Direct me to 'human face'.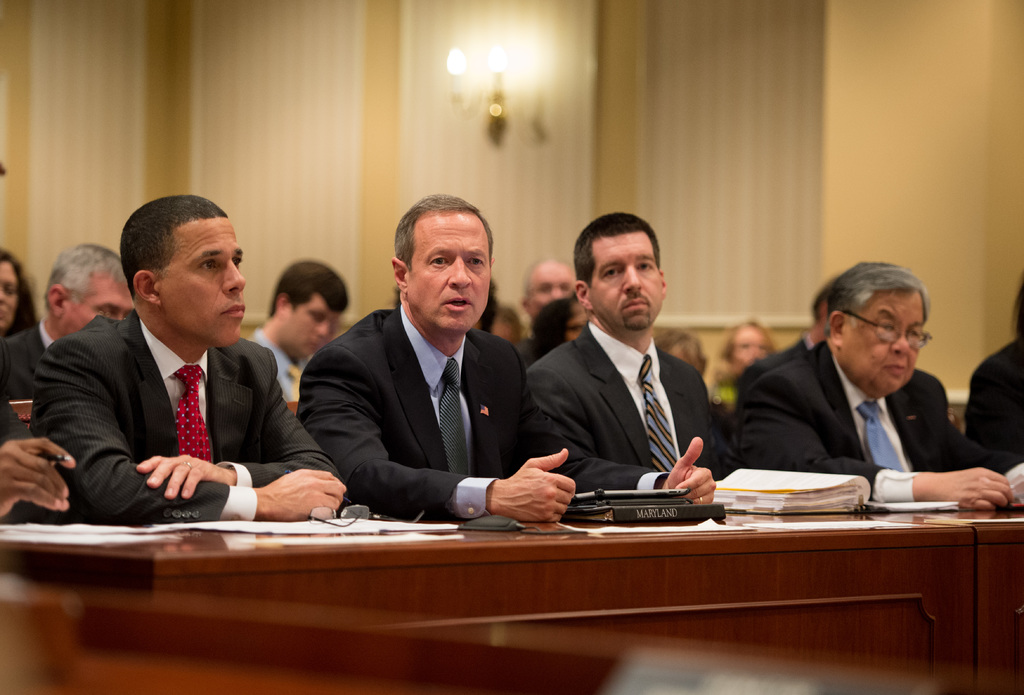
Direction: (left=63, top=274, right=134, bottom=336).
